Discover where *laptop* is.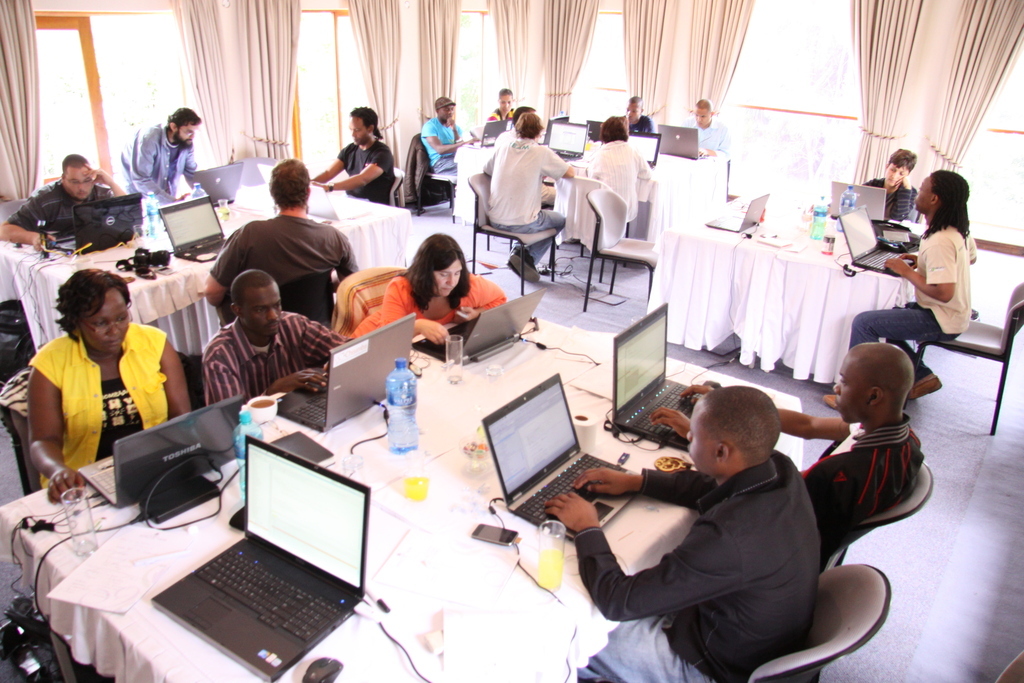
Discovered at x1=277 y1=311 x2=417 y2=433.
